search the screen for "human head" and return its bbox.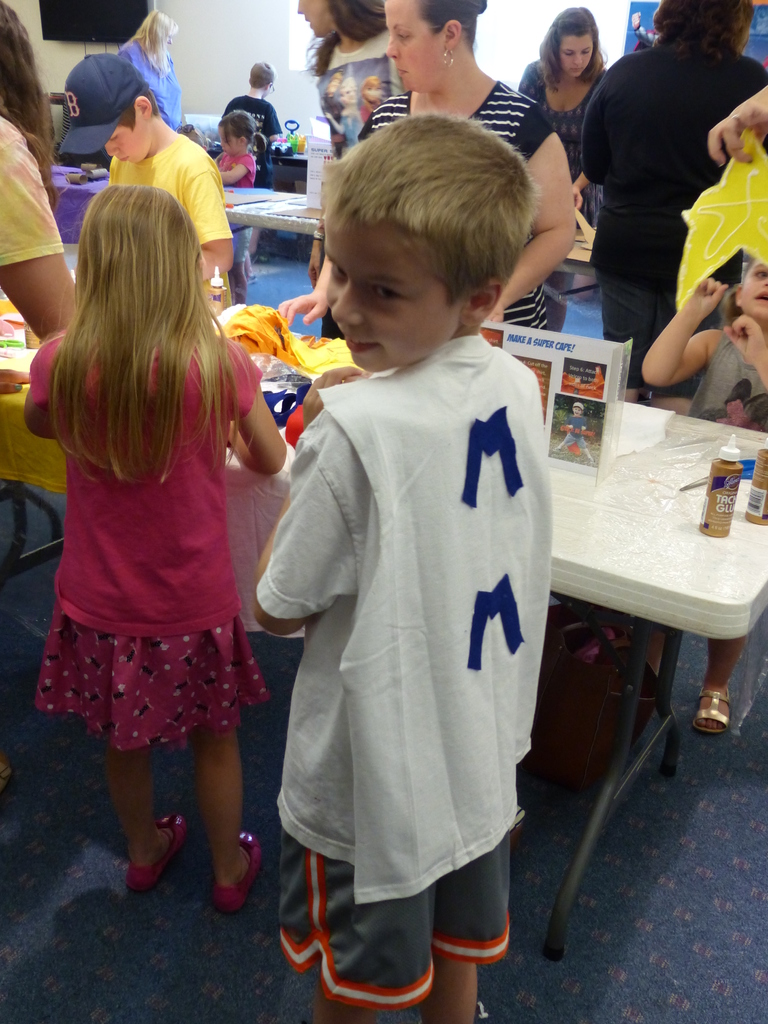
Found: (657, 0, 753, 48).
